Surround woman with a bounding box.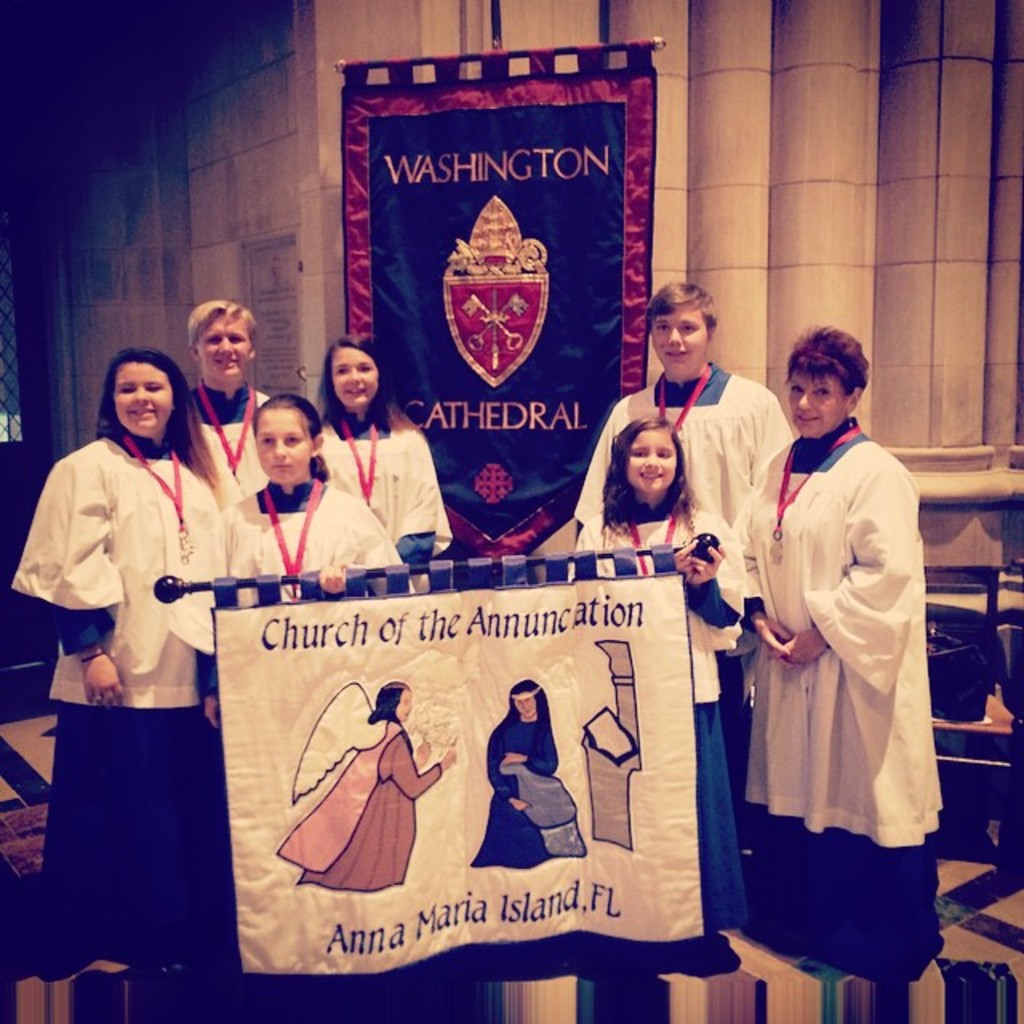
x1=0, y1=355, x2=267, y2=1014.
